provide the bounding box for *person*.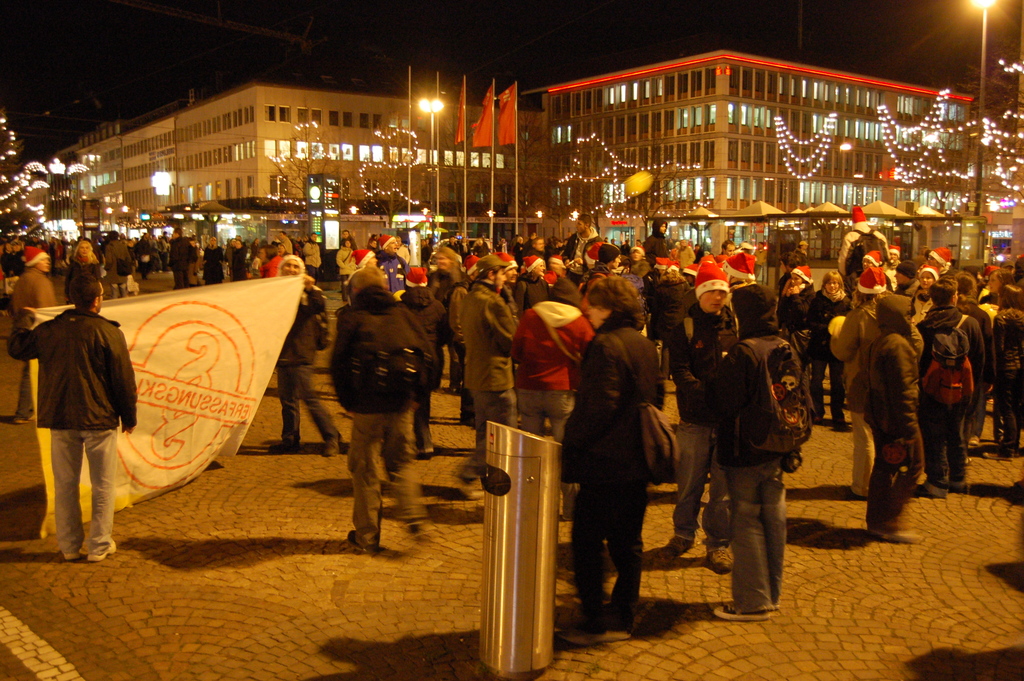
bbox=(664, 263, 751, 574).
